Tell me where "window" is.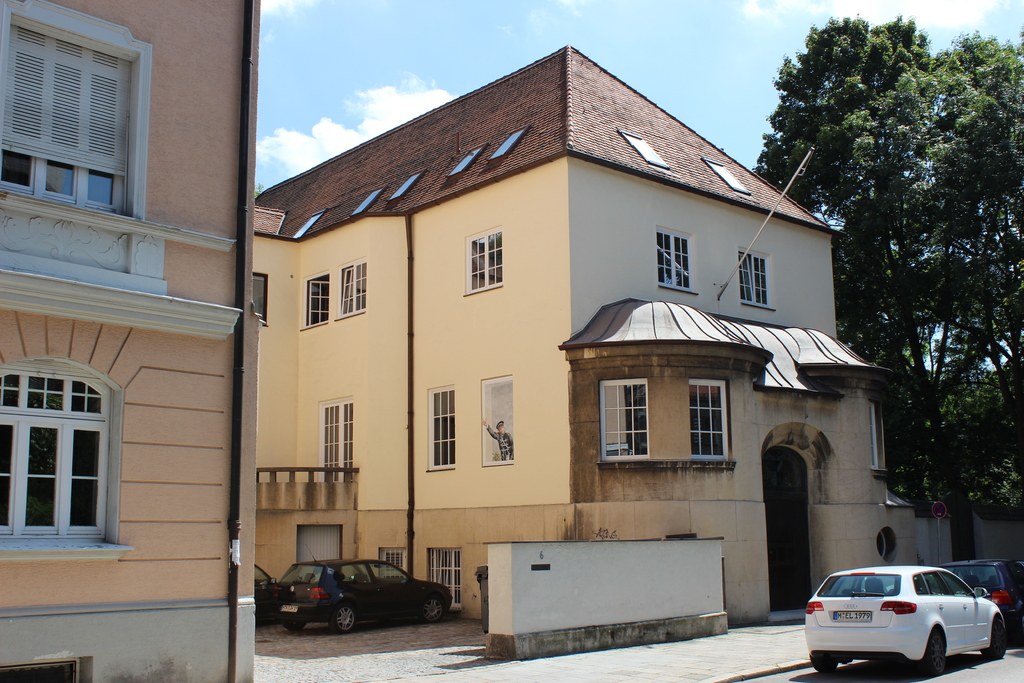
"window" is at 380:548:409:582.
